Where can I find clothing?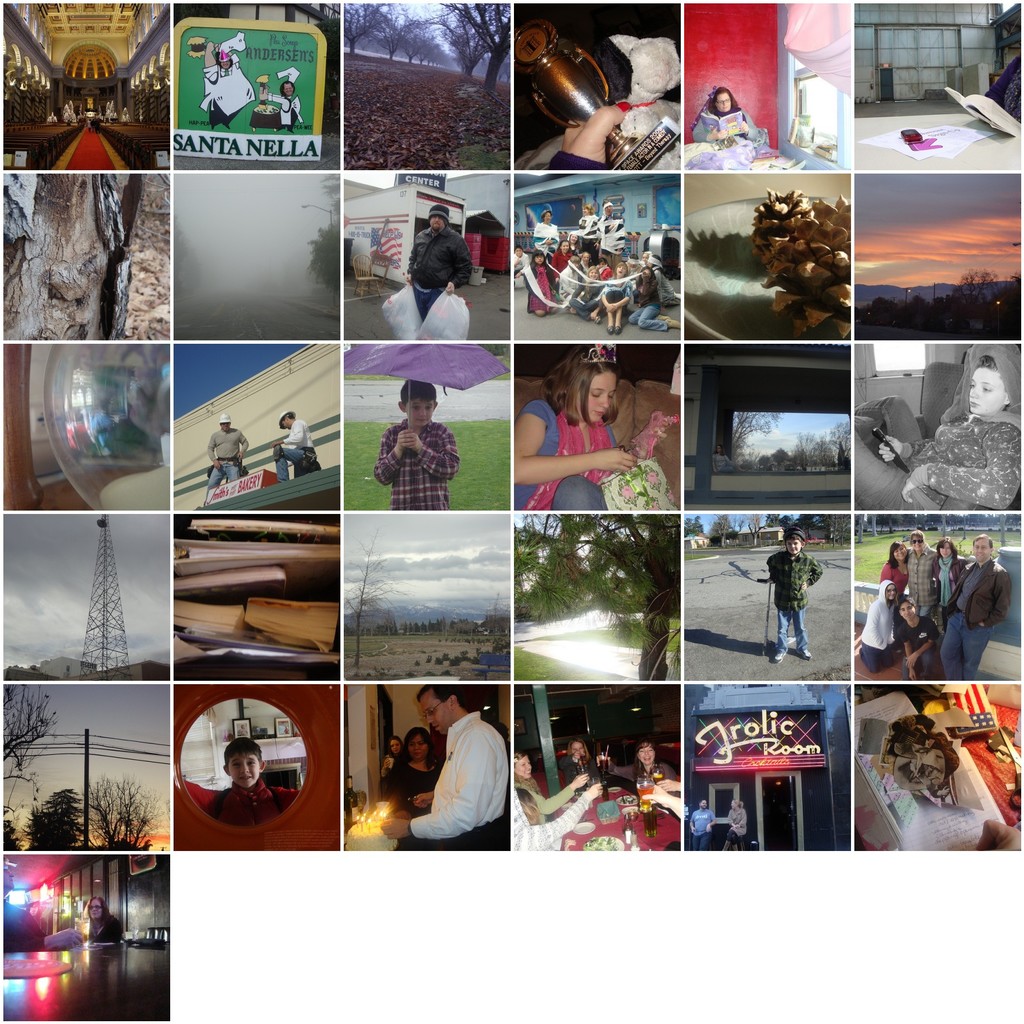
You can find it at (600,758,682,812).
